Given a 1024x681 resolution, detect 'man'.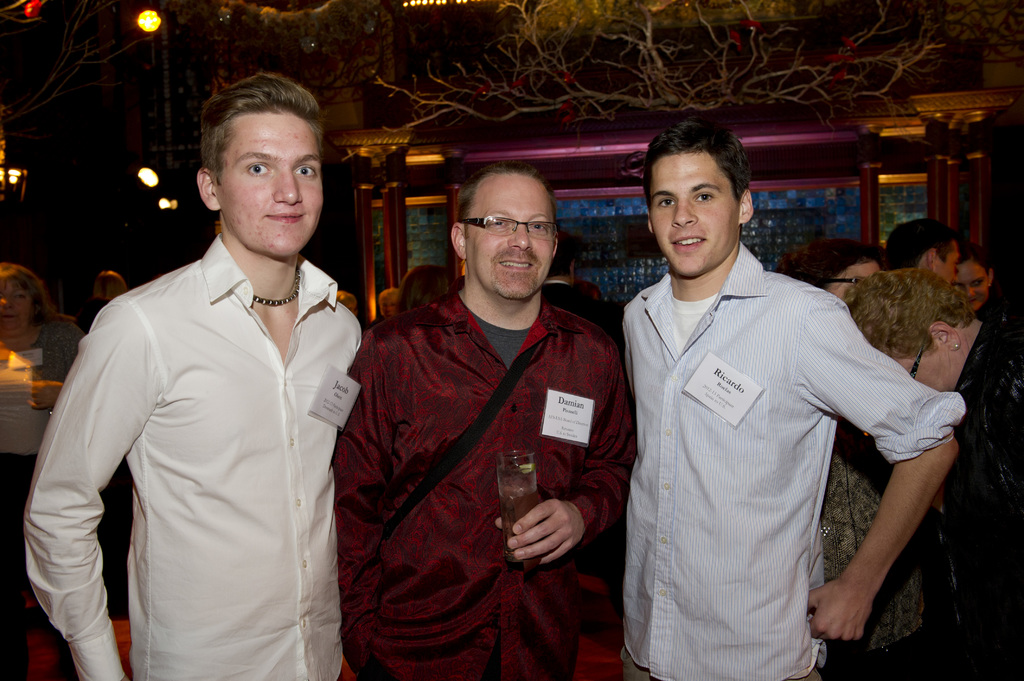
detection(883, 212, 961, 292).
